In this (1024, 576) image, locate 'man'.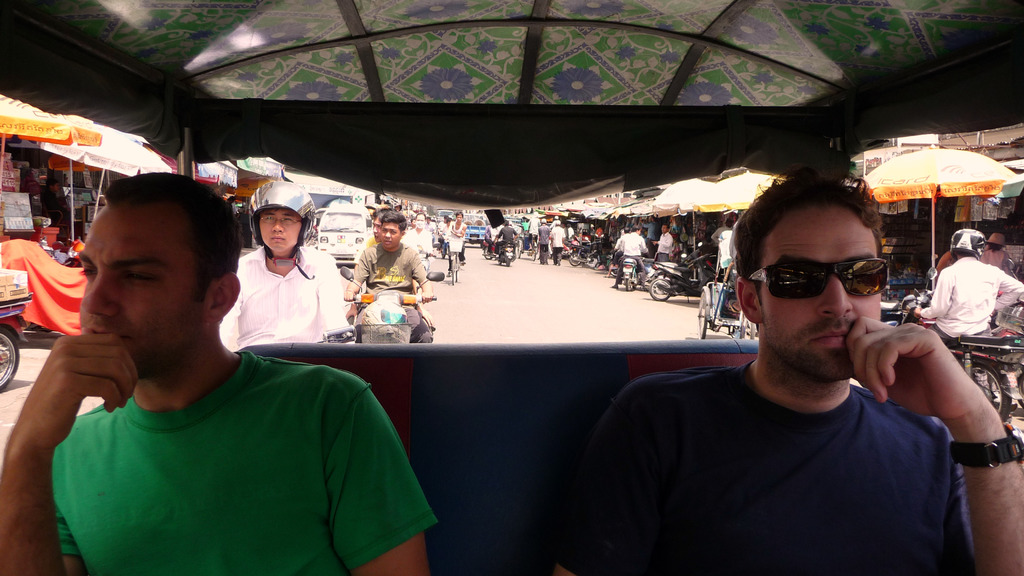
Bounding box: crop(442, 211, 473, 280).
